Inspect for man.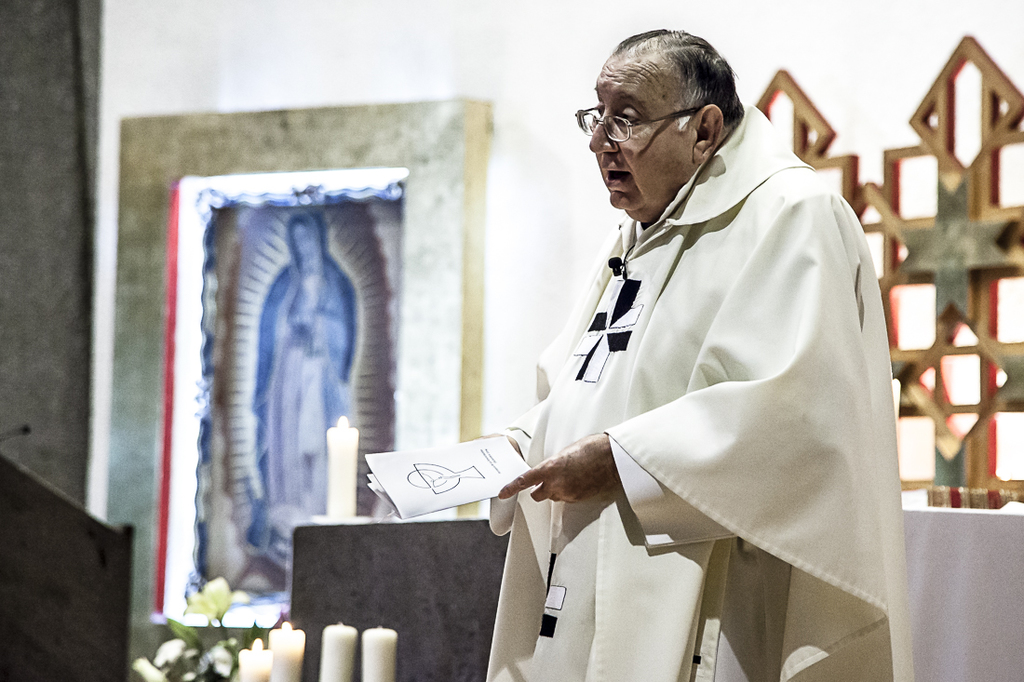
Inspection: [427, 20, 917, 681].
